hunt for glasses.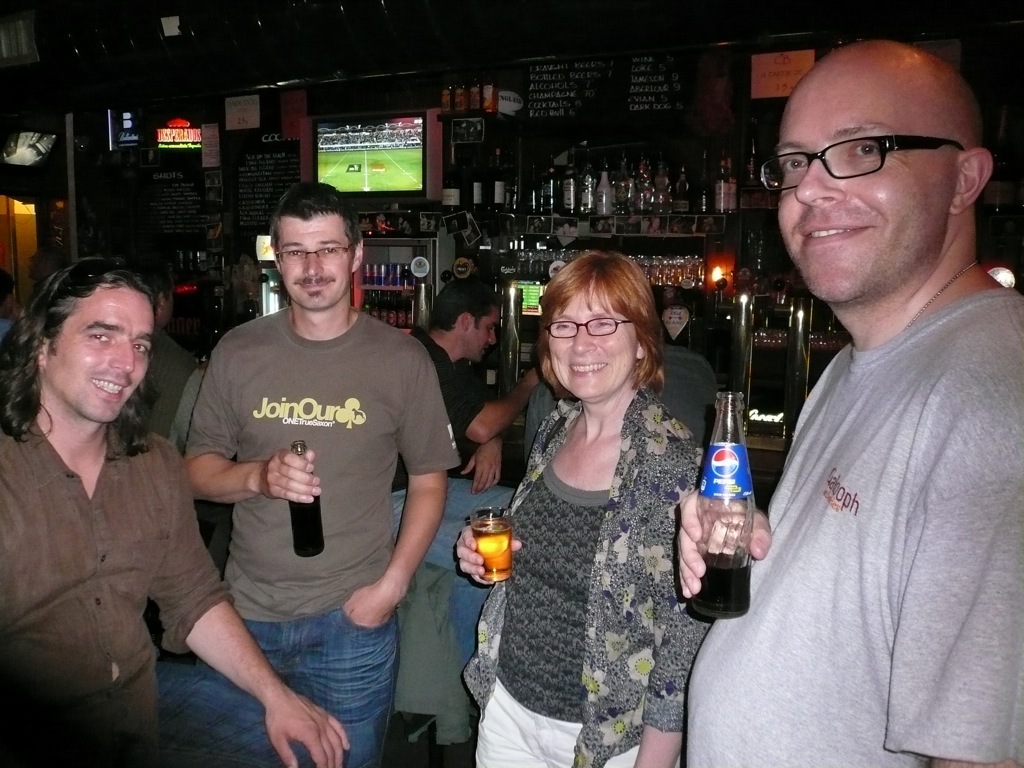
Hunted down at 275,246,356,266.
